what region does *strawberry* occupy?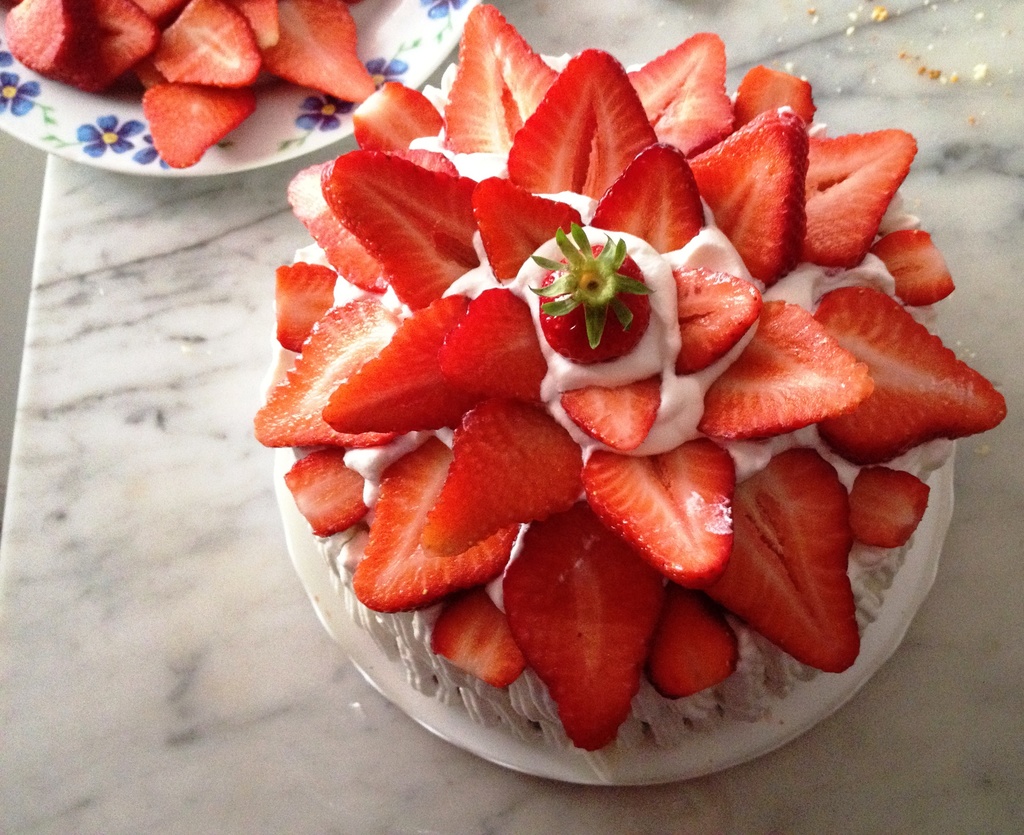
657 260 758 371.
